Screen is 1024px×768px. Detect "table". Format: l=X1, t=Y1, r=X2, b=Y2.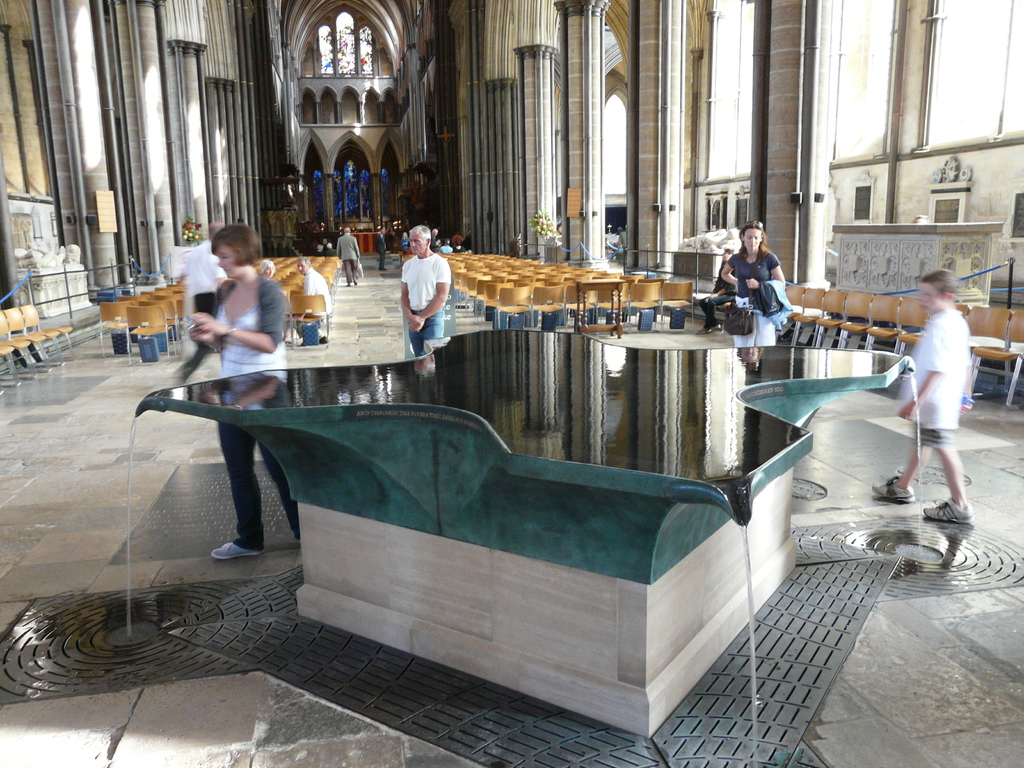
l=171, t=260, r=931, b=688.
